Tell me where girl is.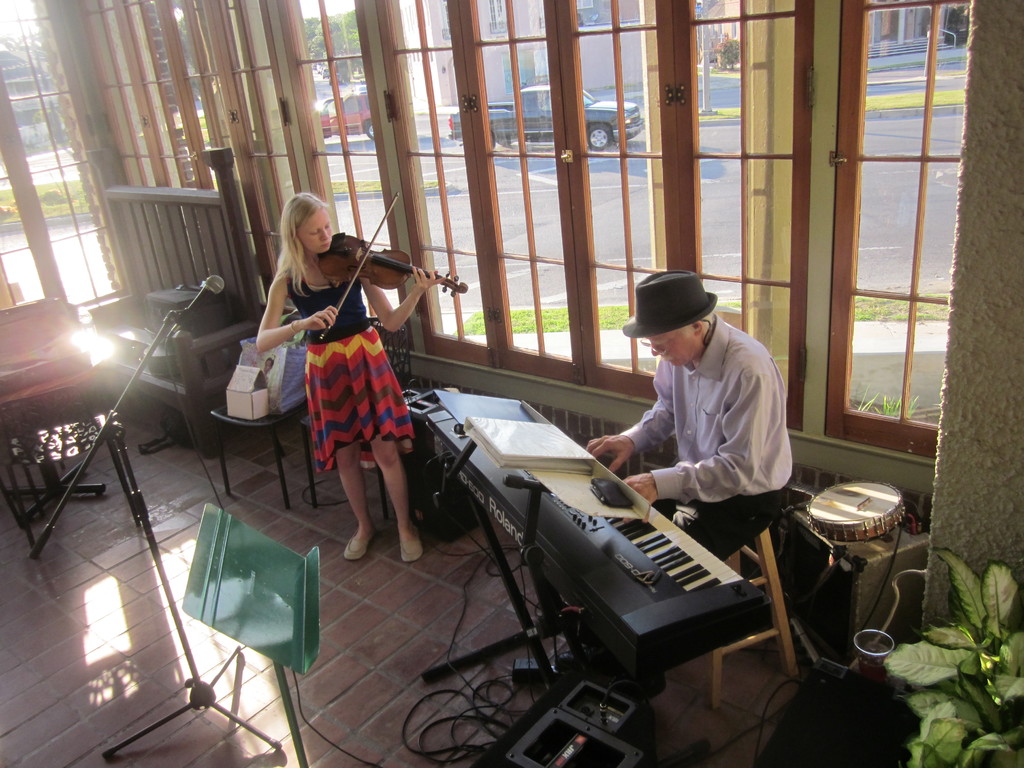
girl is at box=[257, 193, 419, 561].
